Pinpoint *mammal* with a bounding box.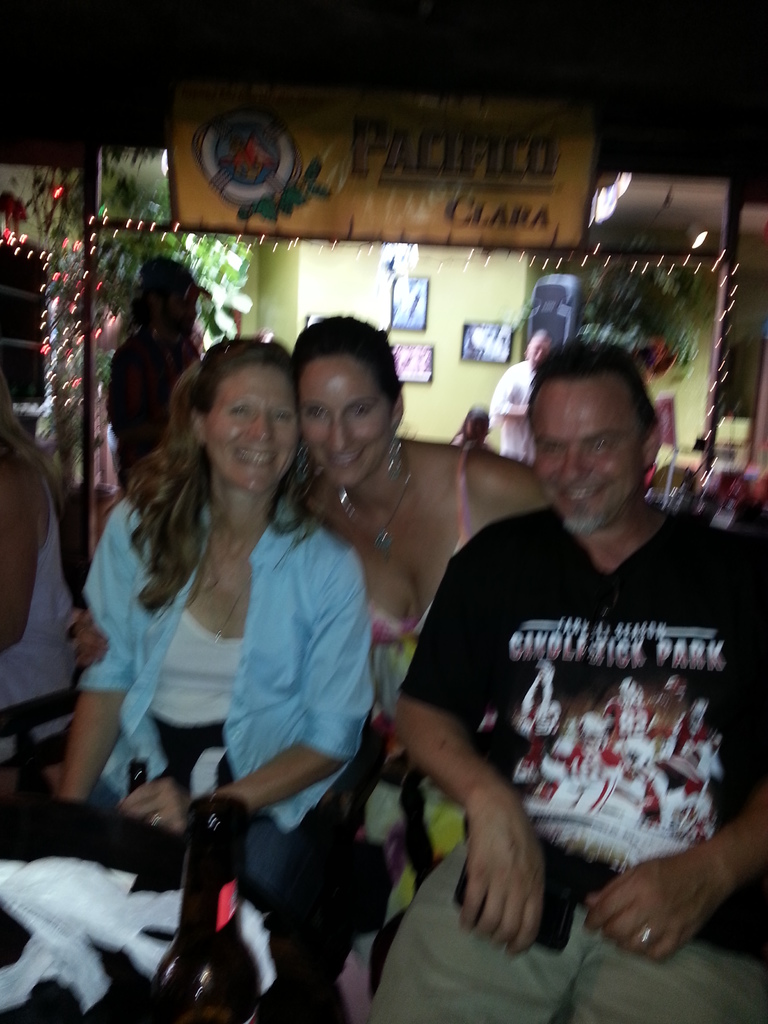
{"x1": 66, "y1": 330, "x2": 404, "y2": 939}.
